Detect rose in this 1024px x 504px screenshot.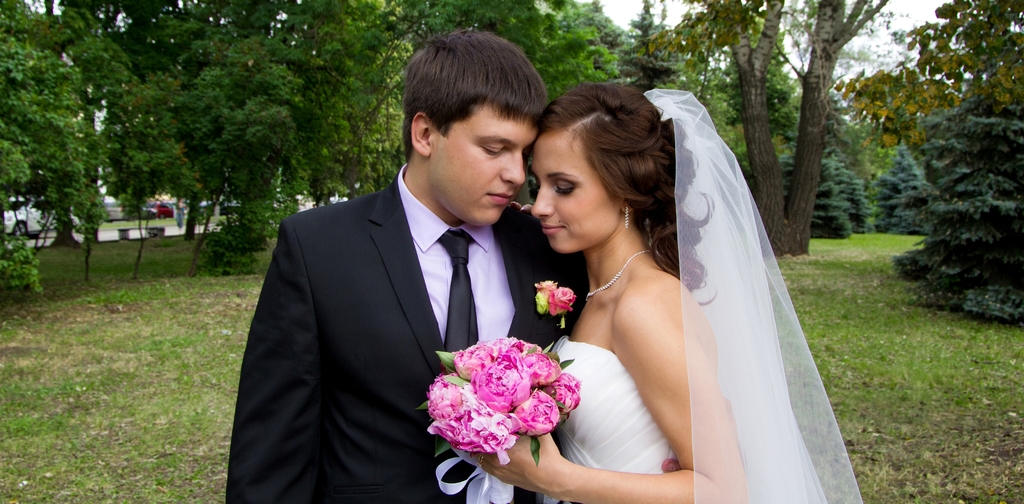
Detection: (left=545, top=284, right=577, bottom=315).
